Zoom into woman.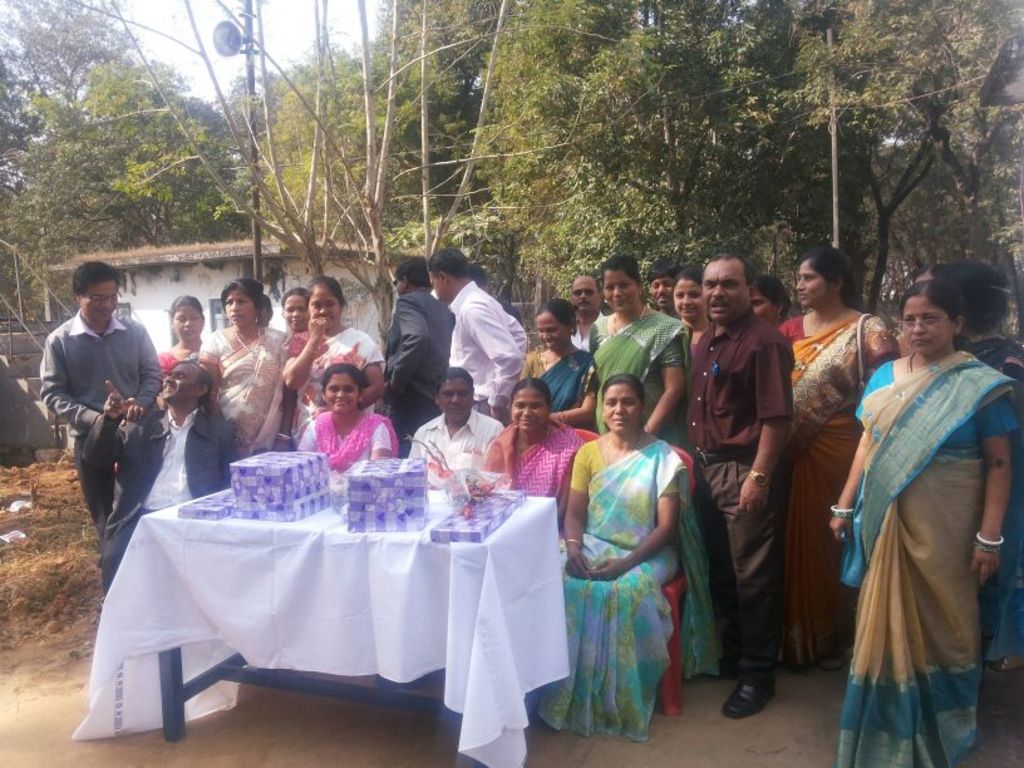
Zoom target: bbox=[277, 275, 383, 447].
